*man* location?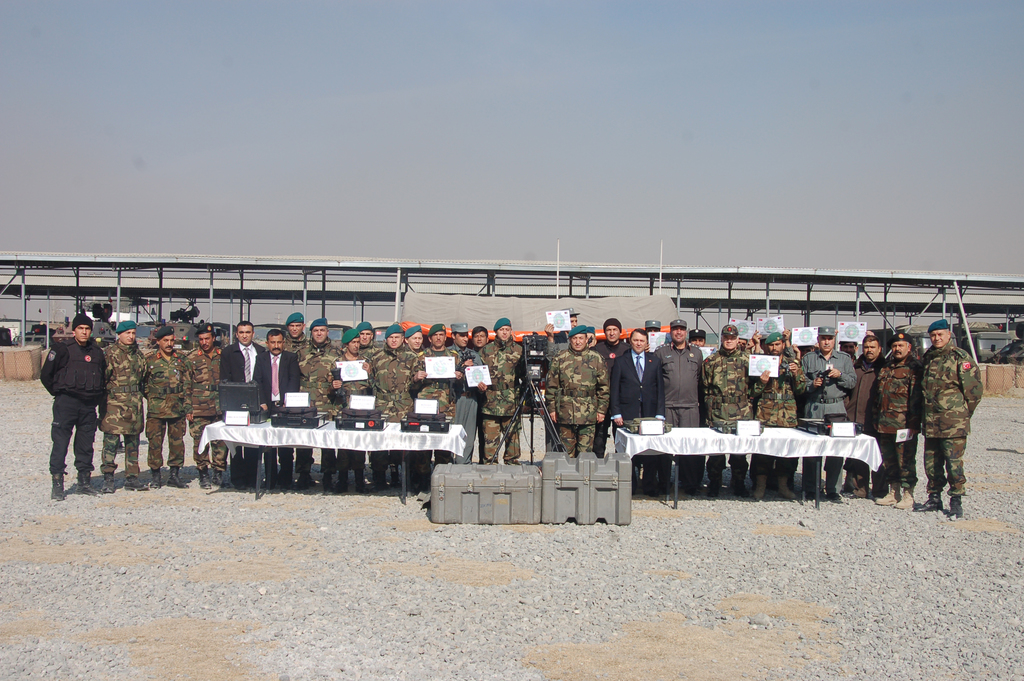
183,324,228,491
